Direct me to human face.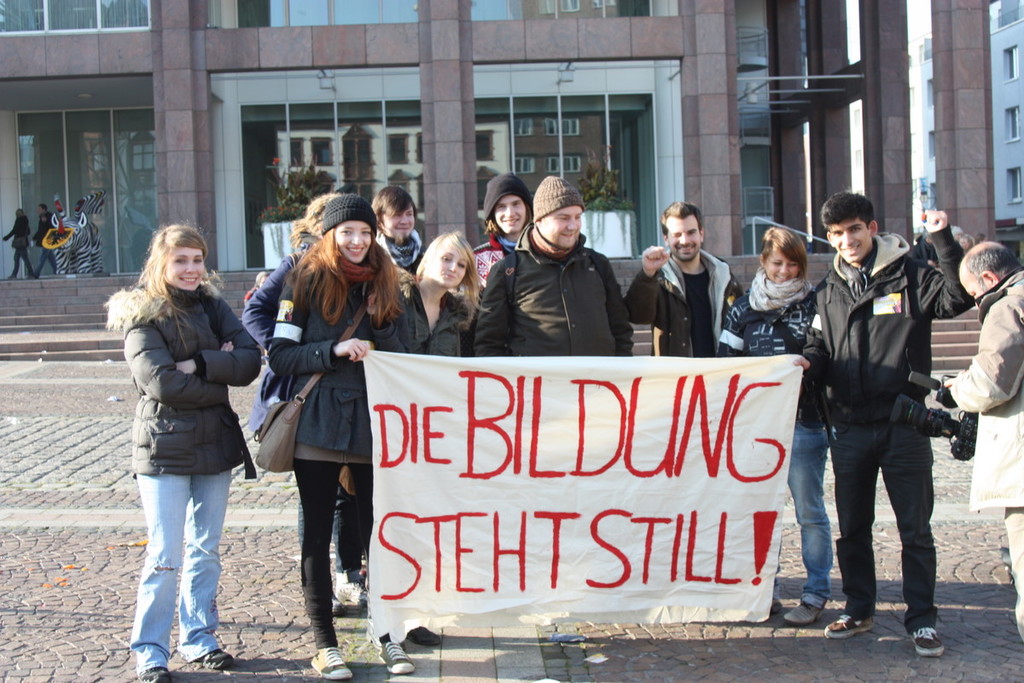
Direction: (x1=958, y1=276, x2=989, y2=301).
